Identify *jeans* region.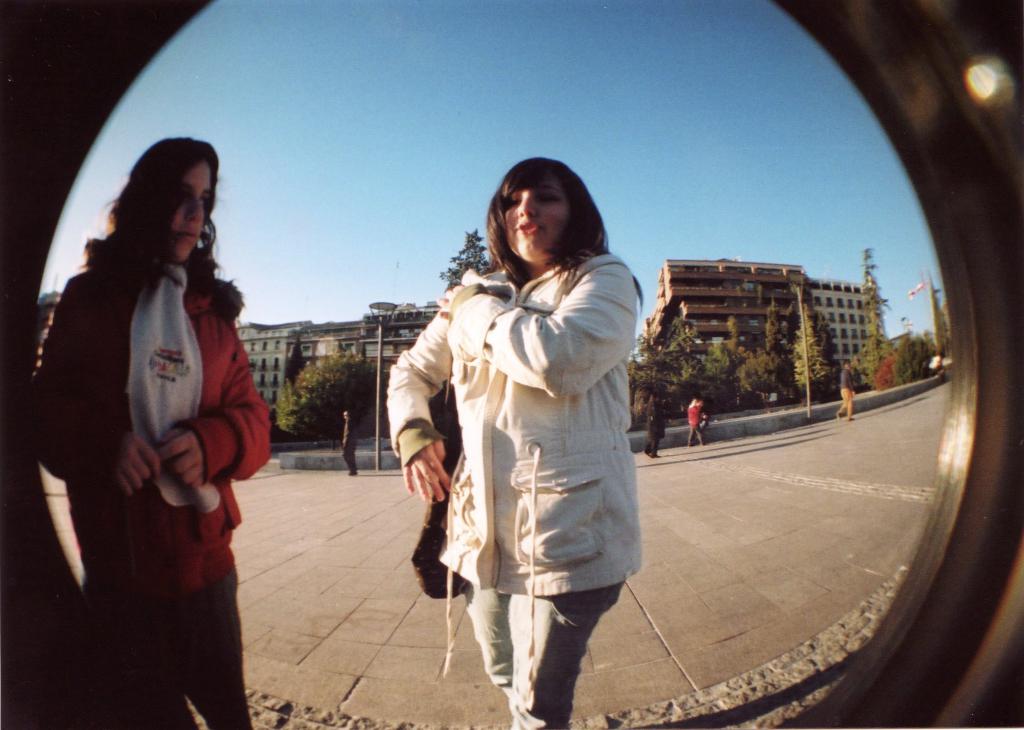
Region: 474,581,621,729.
